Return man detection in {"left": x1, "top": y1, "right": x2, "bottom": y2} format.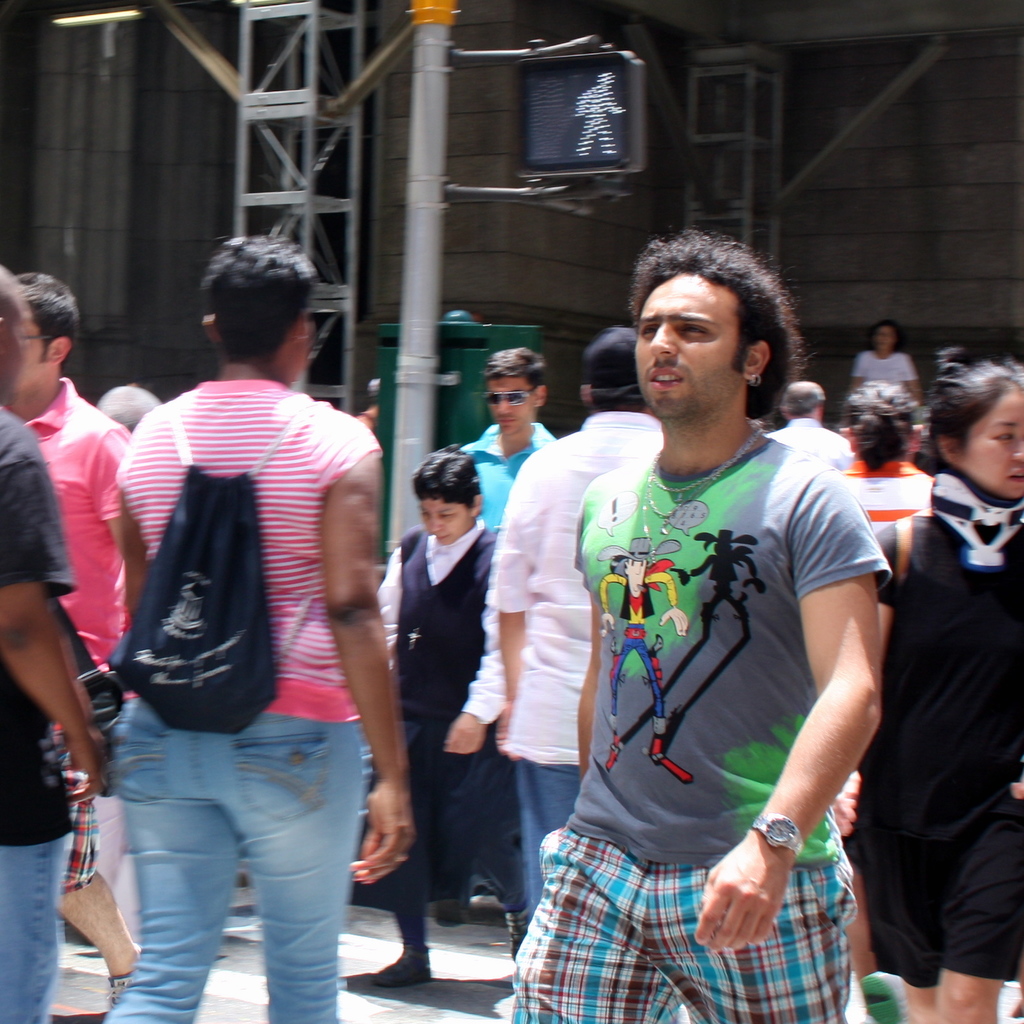
{"left": 92, "top": 231, "right": 426, "bottom": 1019}.
